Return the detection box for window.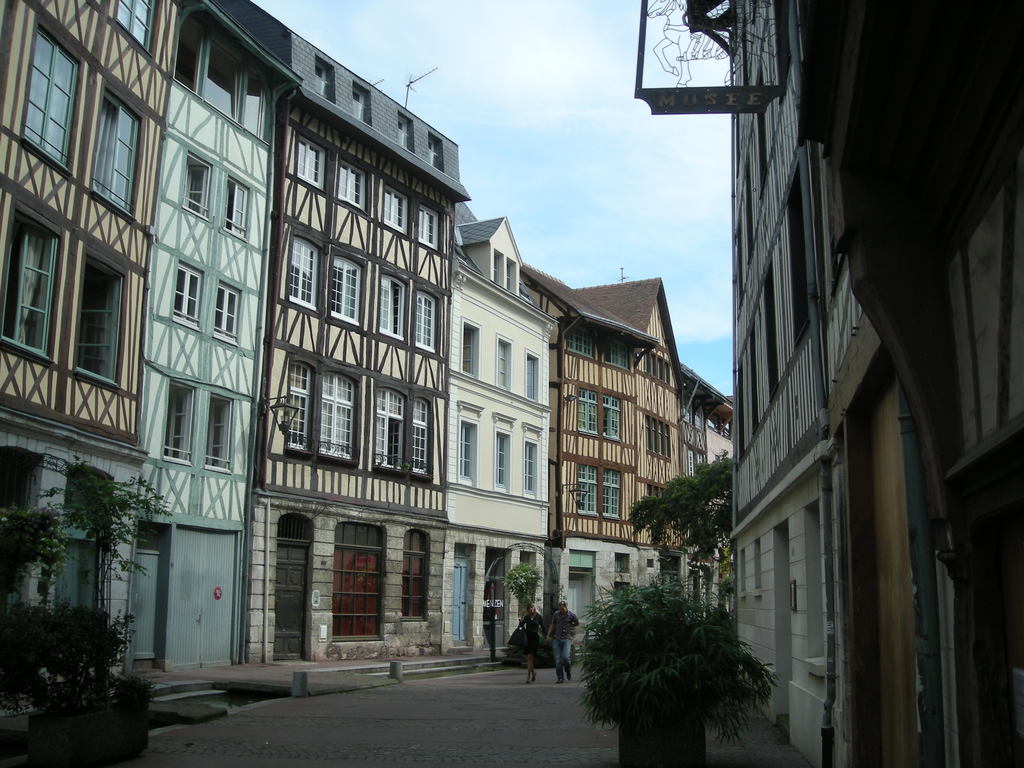
bbox=(568, 325, 593, 357).
